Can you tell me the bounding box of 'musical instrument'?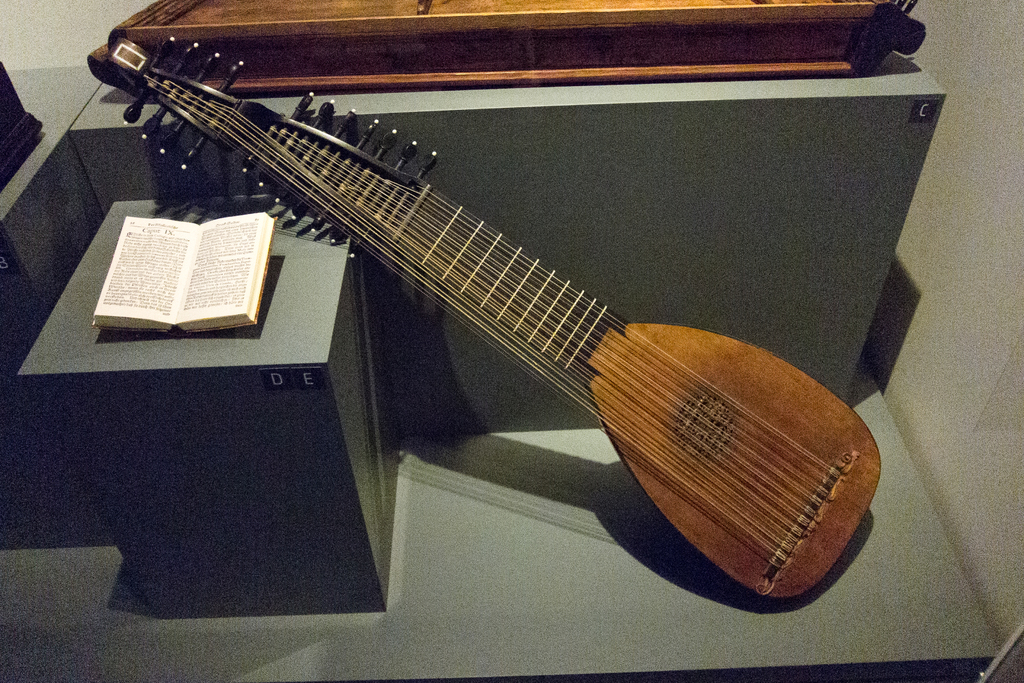
bbox(92, 38, 902, 619).
